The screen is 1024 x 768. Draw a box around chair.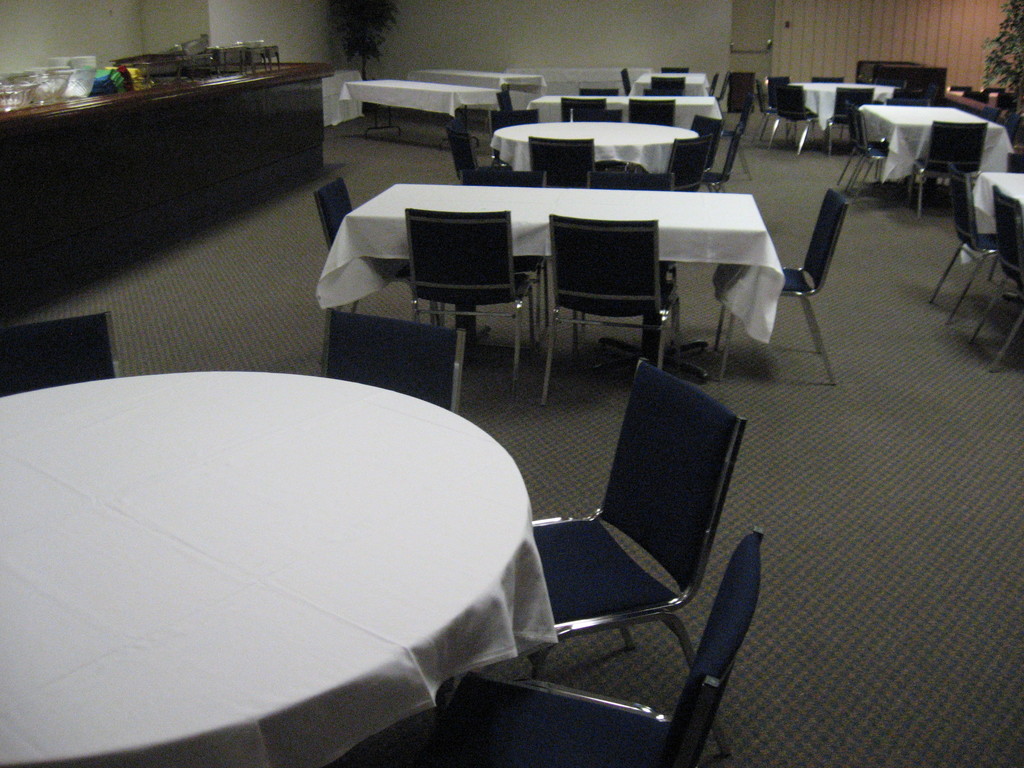
bbox=(540, 217, 687, 409).
